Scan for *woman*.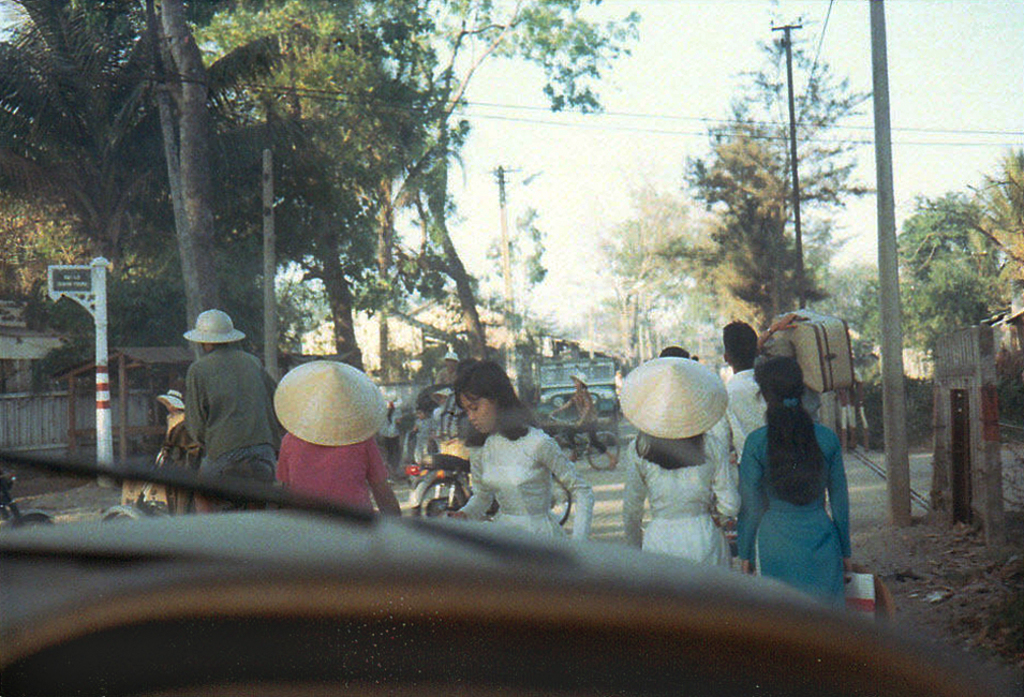
Scan result: crop(737, 362, 857, 617).
